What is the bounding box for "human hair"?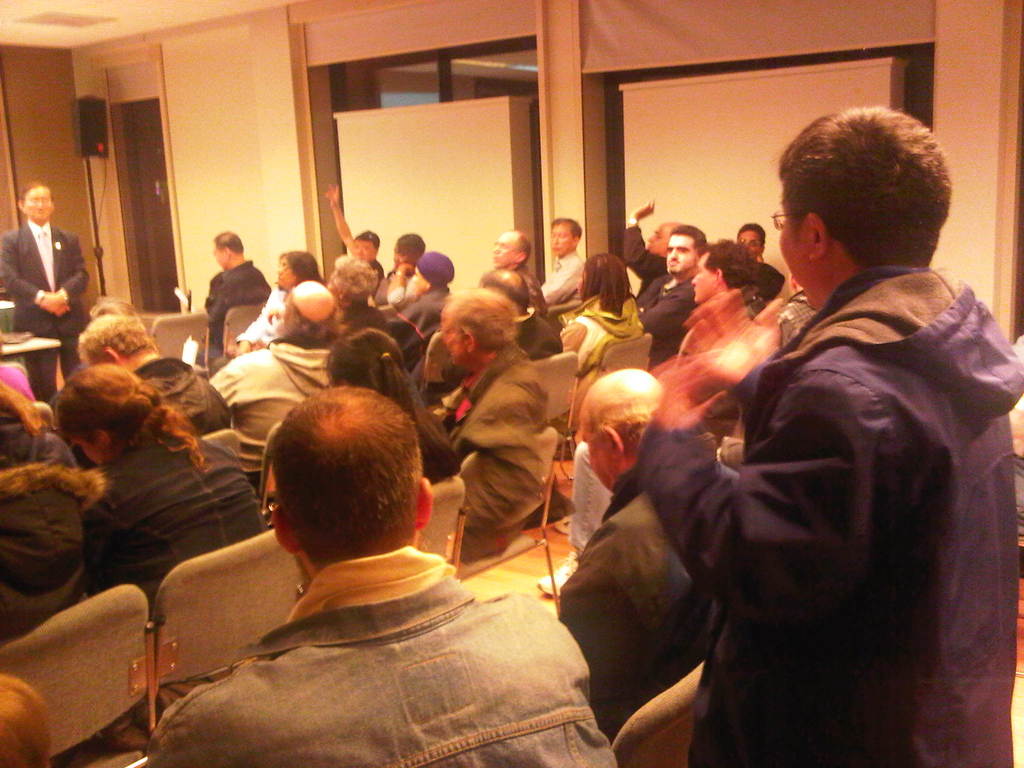
{"x1": 73, "y1": 316, "x2": 157, "y2": 353}.
